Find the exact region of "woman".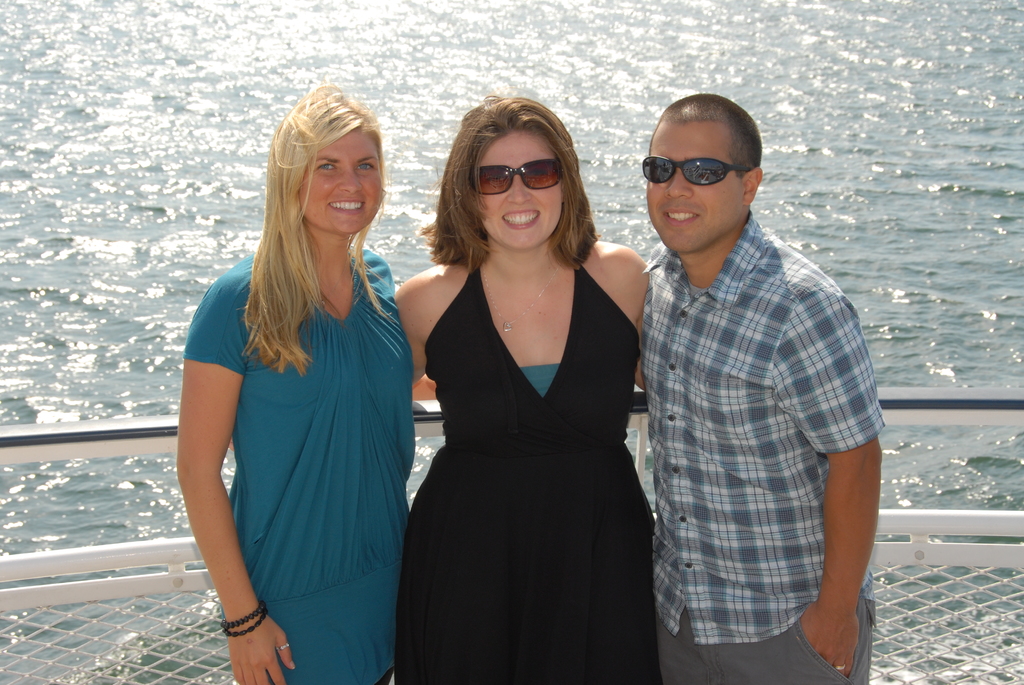
Exact region: select_region(173, 85, 414, 684).
